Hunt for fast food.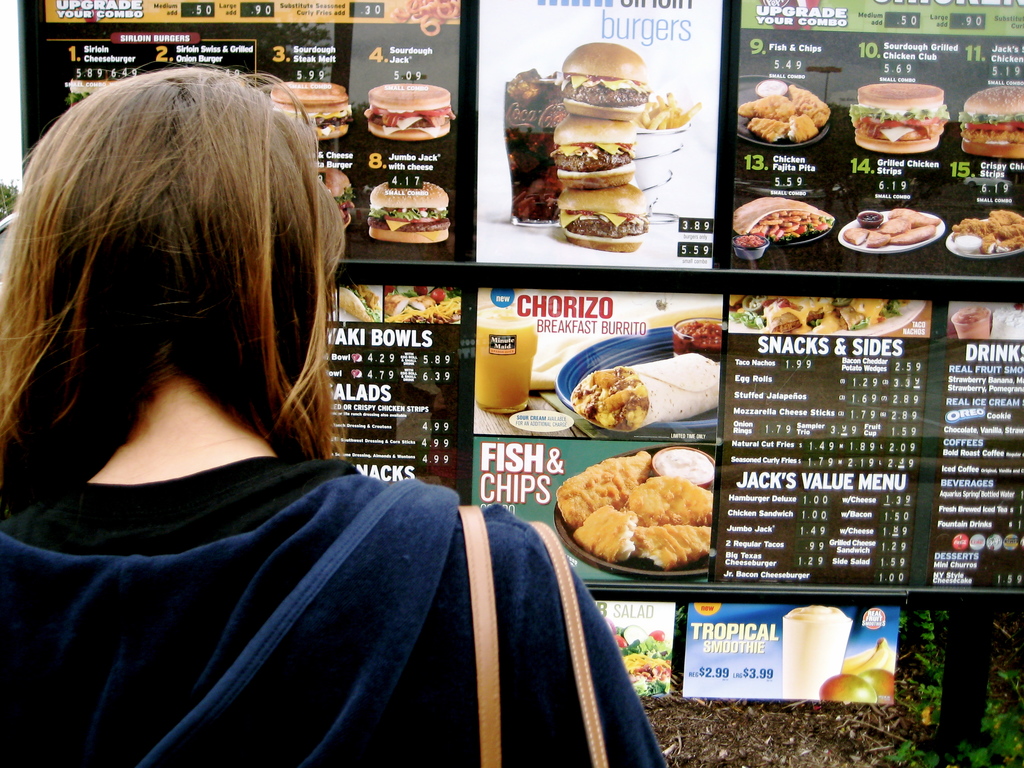
Hunted down at x1=957 y1=83 x2=1023 y2=160.
